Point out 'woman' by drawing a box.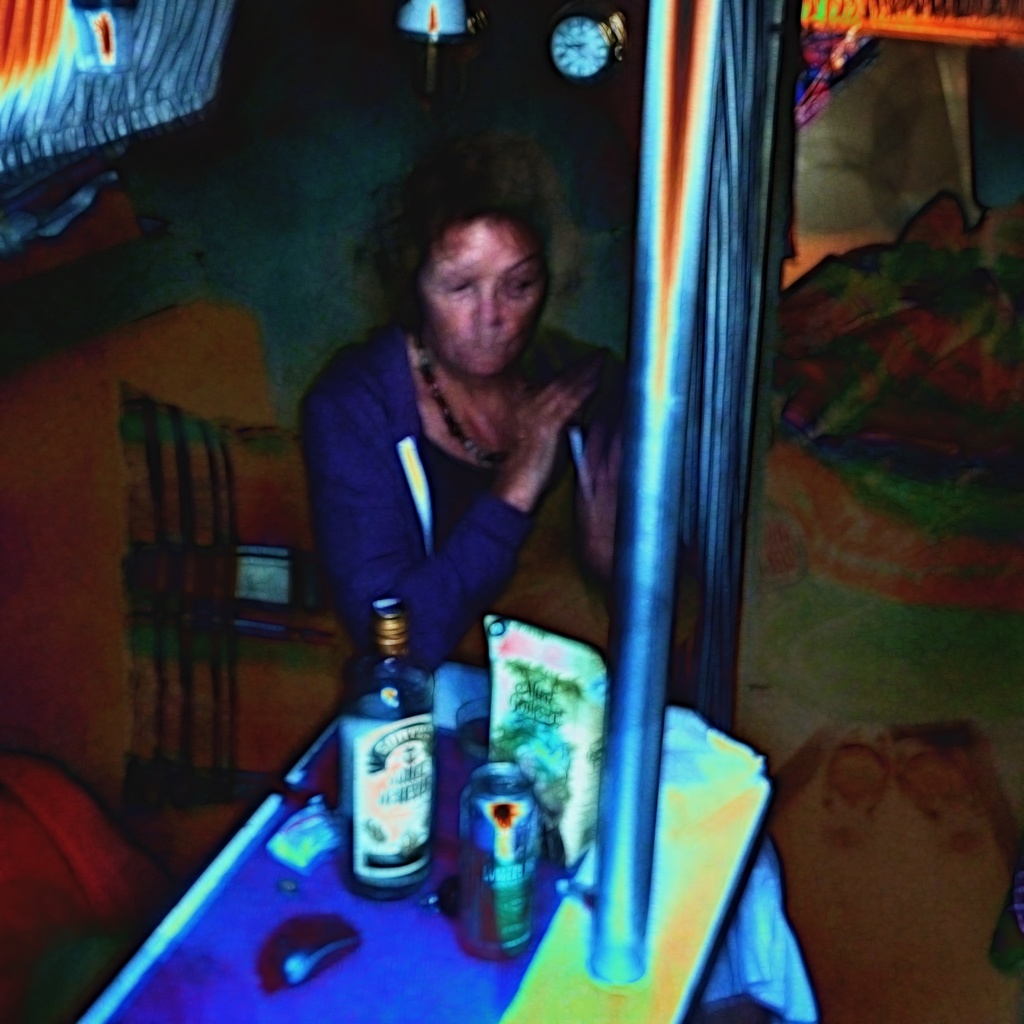
region(294, 149, 623, 676).
